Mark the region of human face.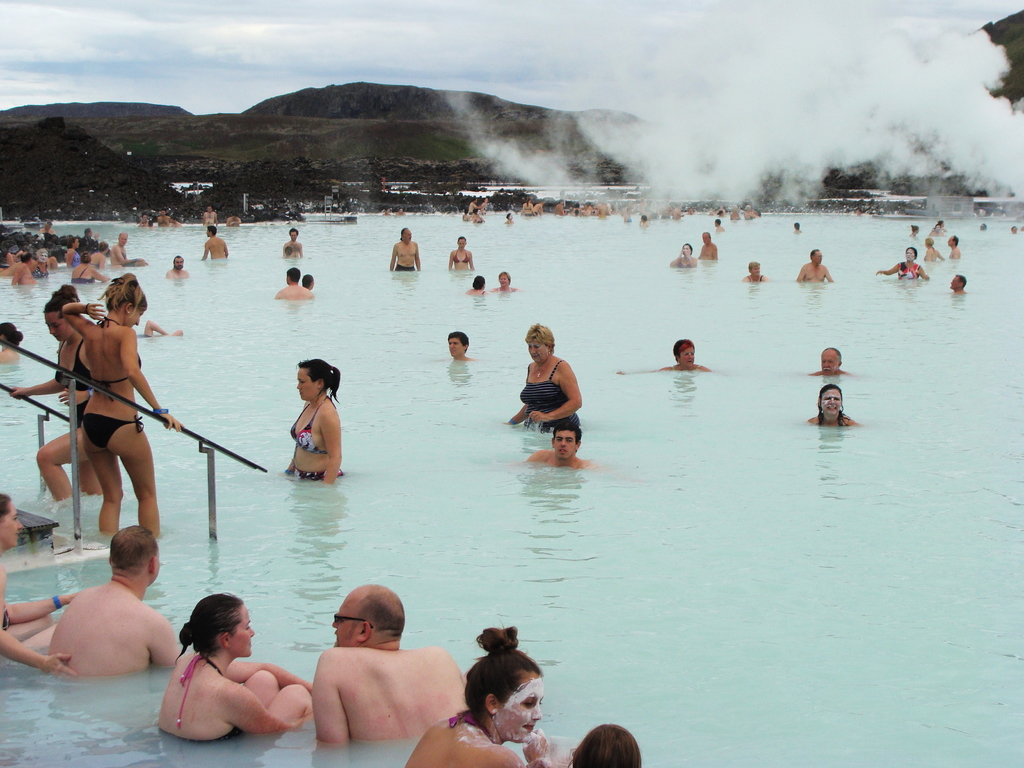
Region: 223 606 252 651.
